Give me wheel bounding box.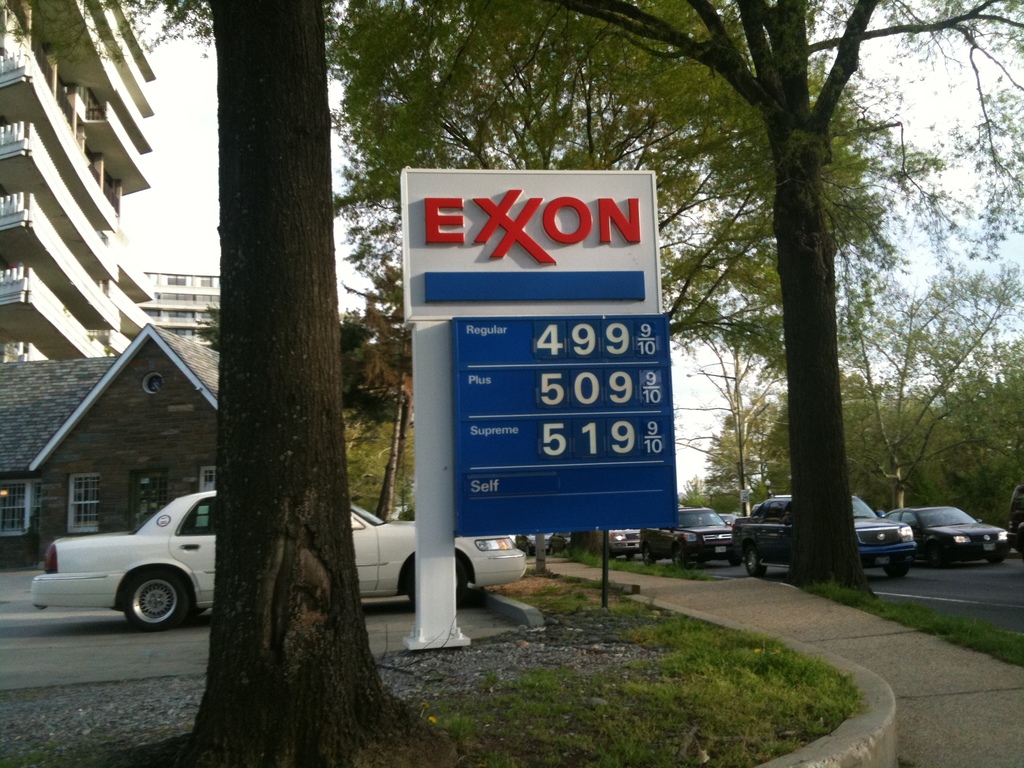
(left=727, top=556, right=743, bottom=567).
